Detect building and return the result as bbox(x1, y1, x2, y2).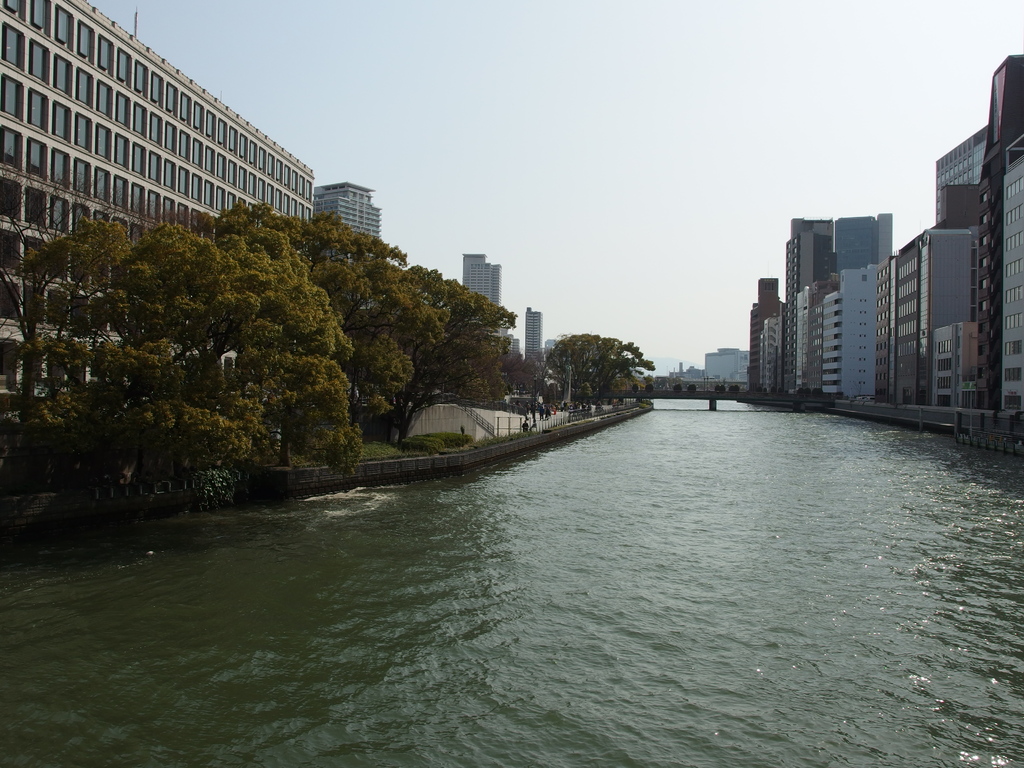
bbox(0, 0, 315, 426).
